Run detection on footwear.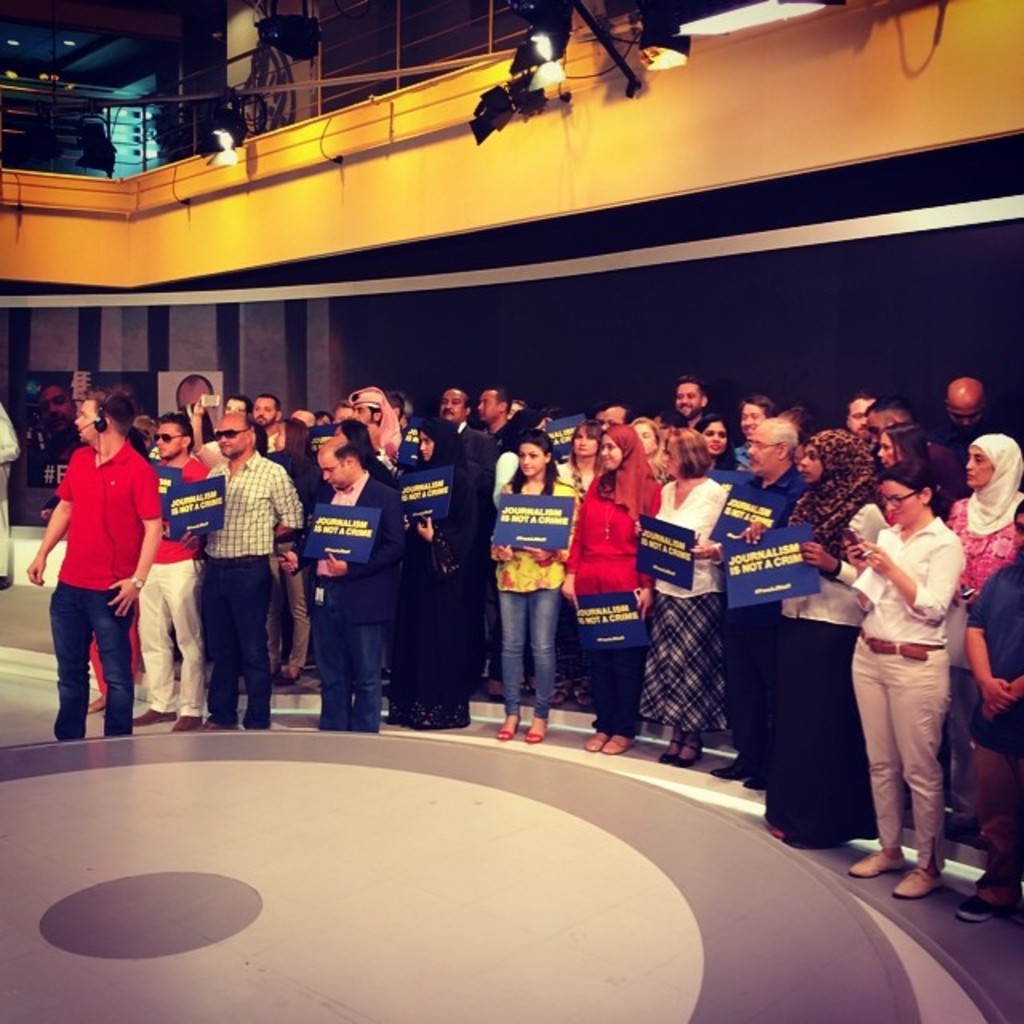
Result: 282,670,296,688.
